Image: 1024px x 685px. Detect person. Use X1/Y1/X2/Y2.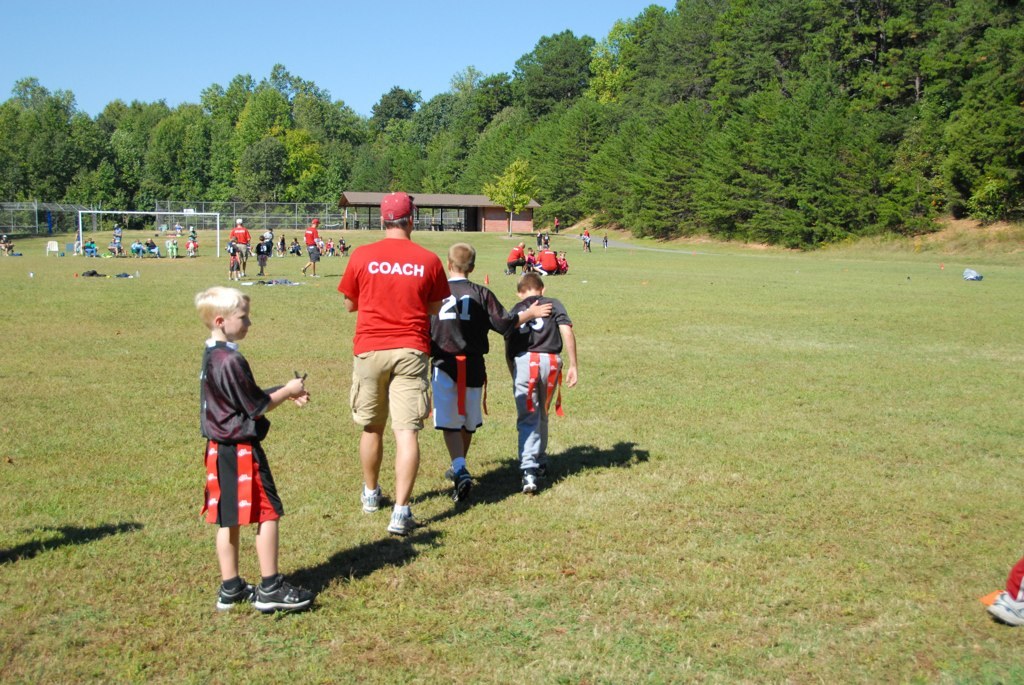
169/236/176/258.
